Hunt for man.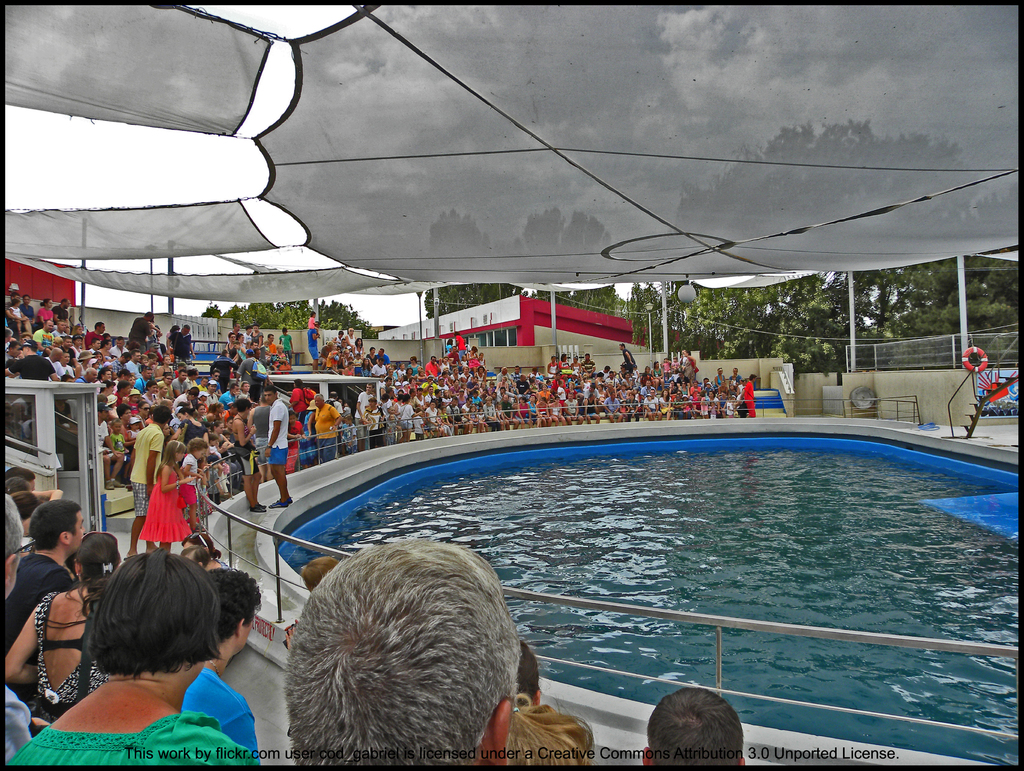
Hunted down at <box>5,499,86,655</box>.
